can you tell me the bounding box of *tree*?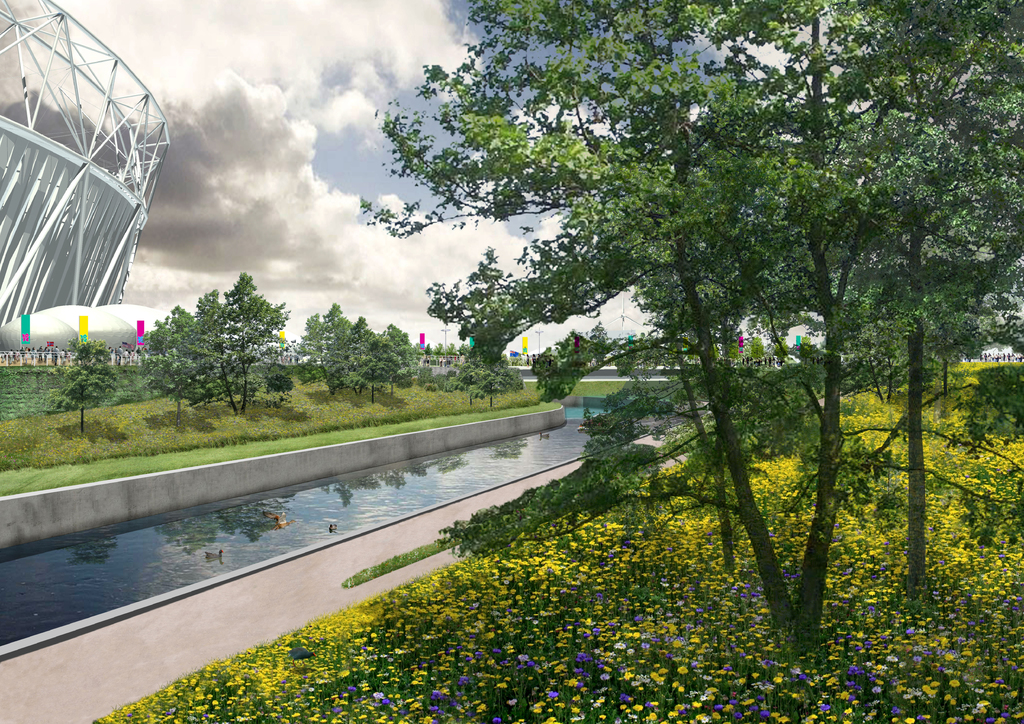
box=[295, 310, 326, 383].
